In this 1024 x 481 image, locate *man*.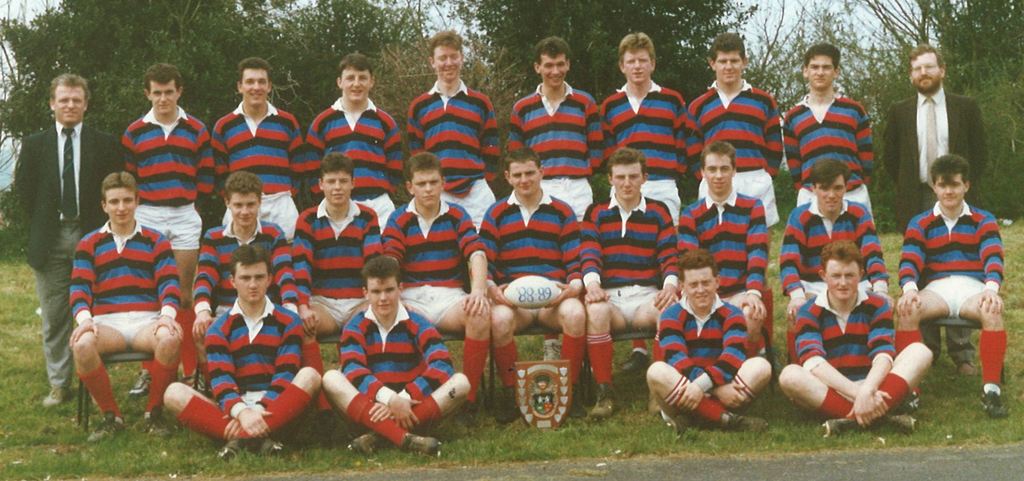
Bounding box: rect(63, 172, 173, 446).
